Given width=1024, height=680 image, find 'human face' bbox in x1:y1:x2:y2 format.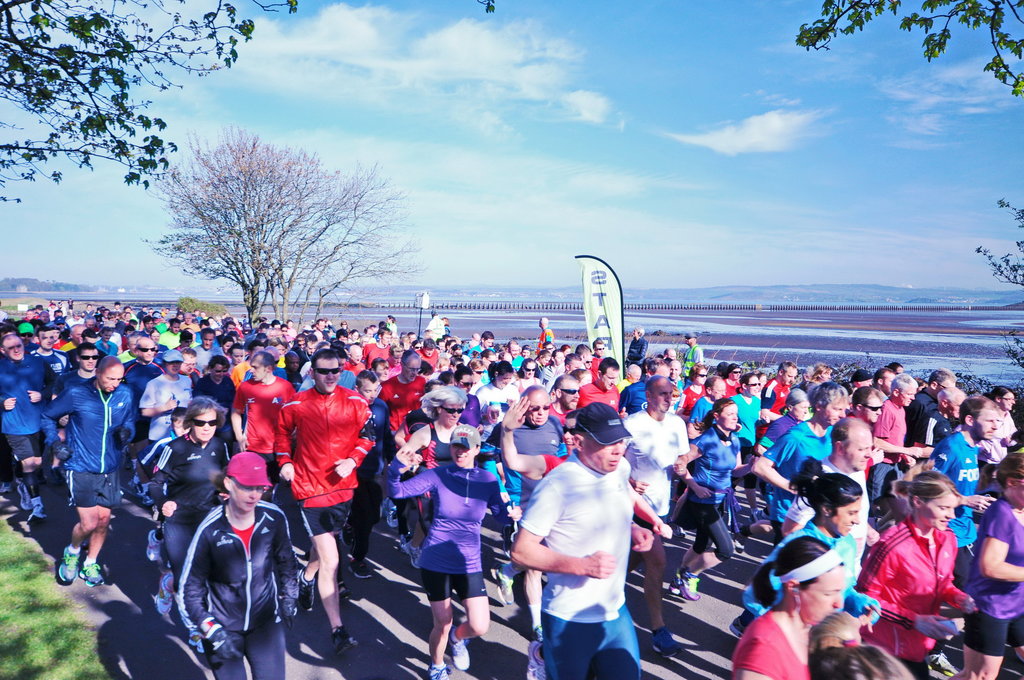
225:482:264:511.
